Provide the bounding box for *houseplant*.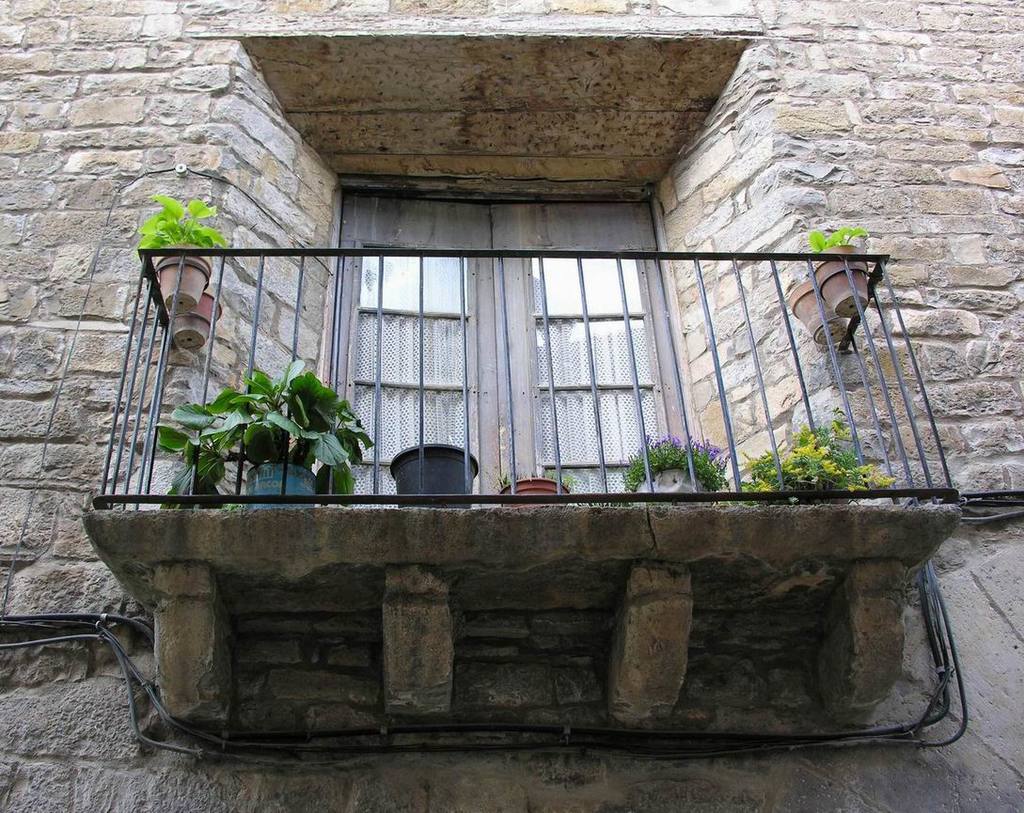
region(625, 430, 733, 509).
